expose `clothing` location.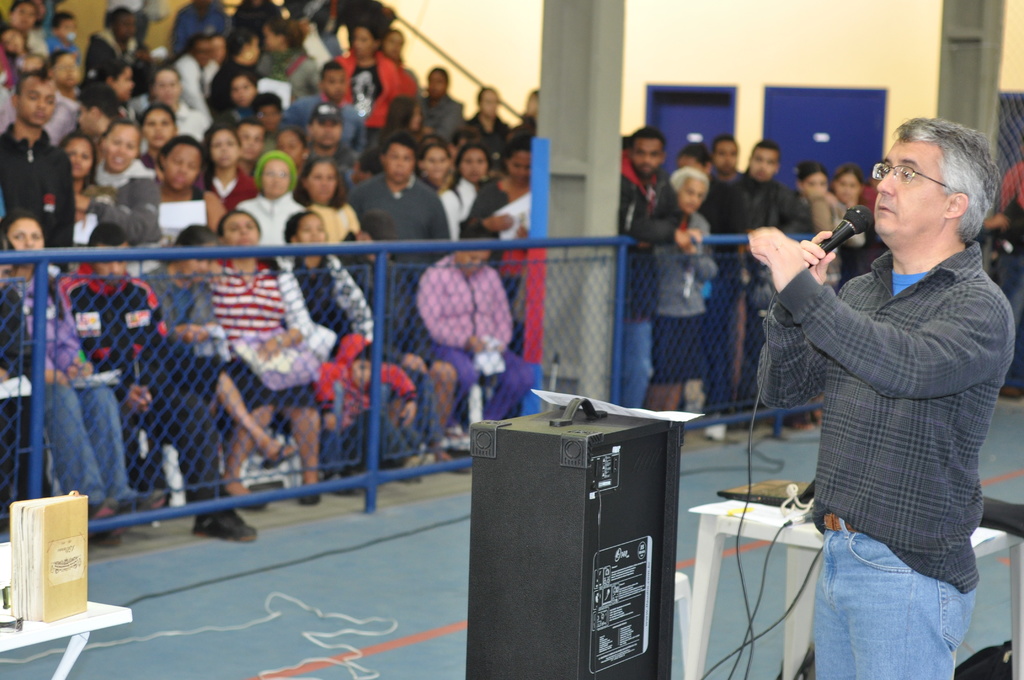
Exposed at bbox=(762, 167, 1006, 627).
